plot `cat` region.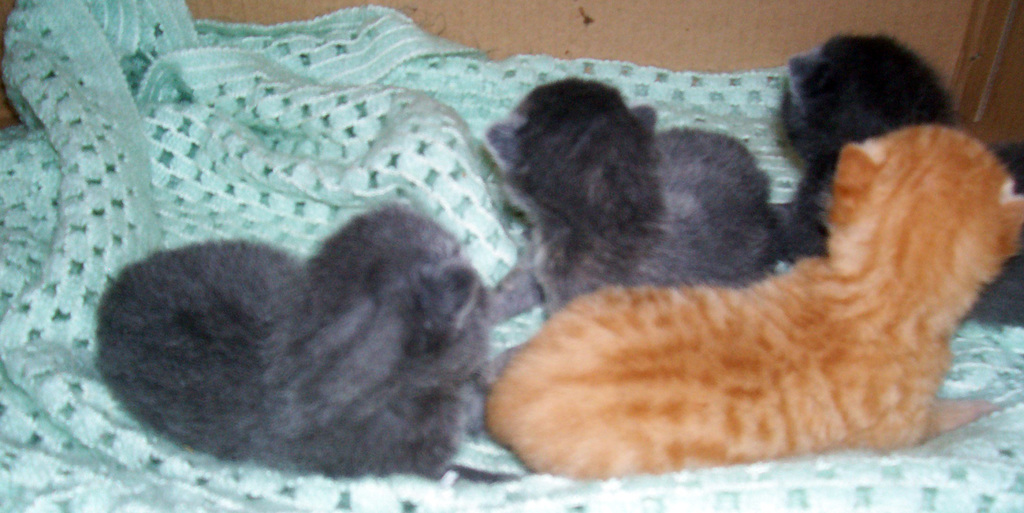
Plotted at [94, 203, 484, 472].
